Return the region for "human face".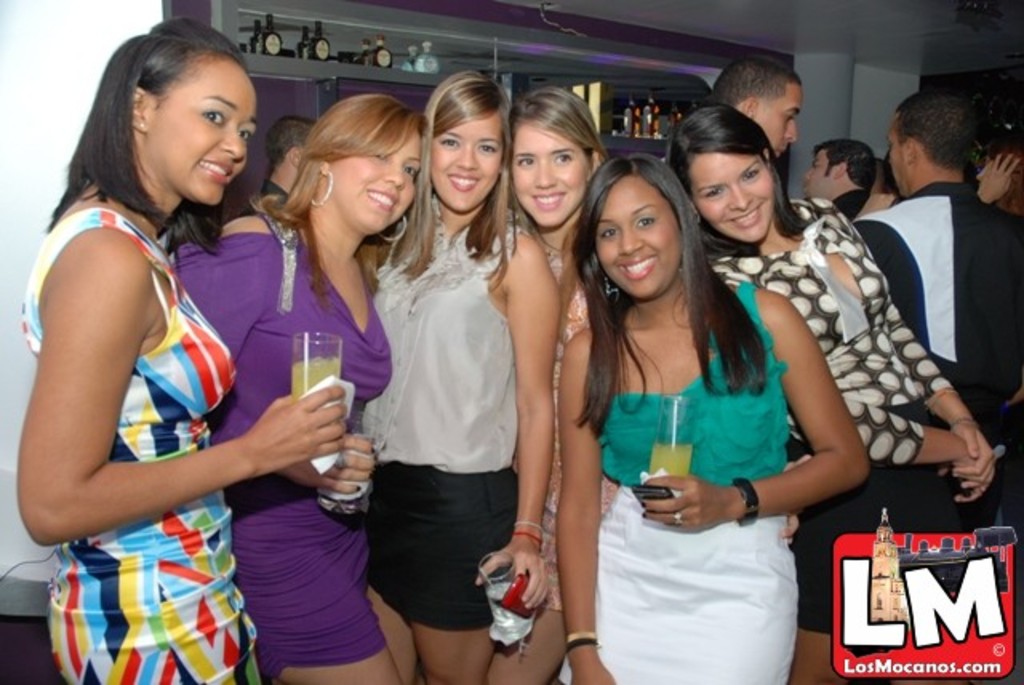
box(802, 146, 834, 200).
